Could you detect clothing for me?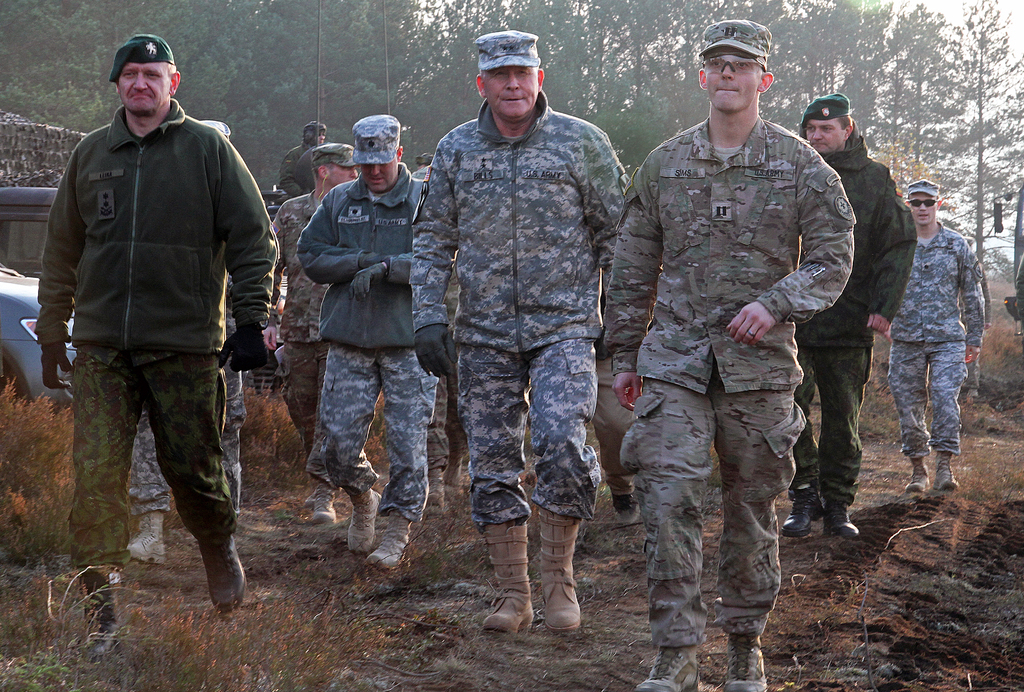
Detection result: pyautogui.locateOnScreen(280, 140, 312, 195).
